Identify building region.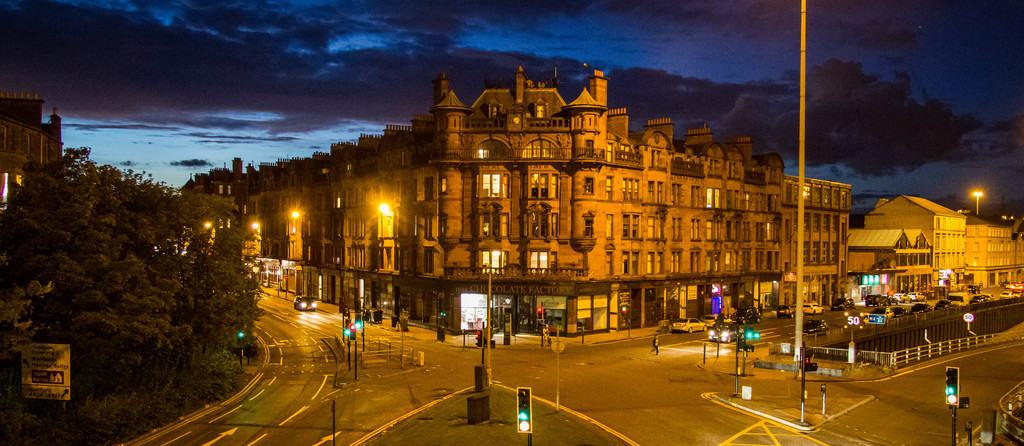
Region: (175, 61, 852, 338).
